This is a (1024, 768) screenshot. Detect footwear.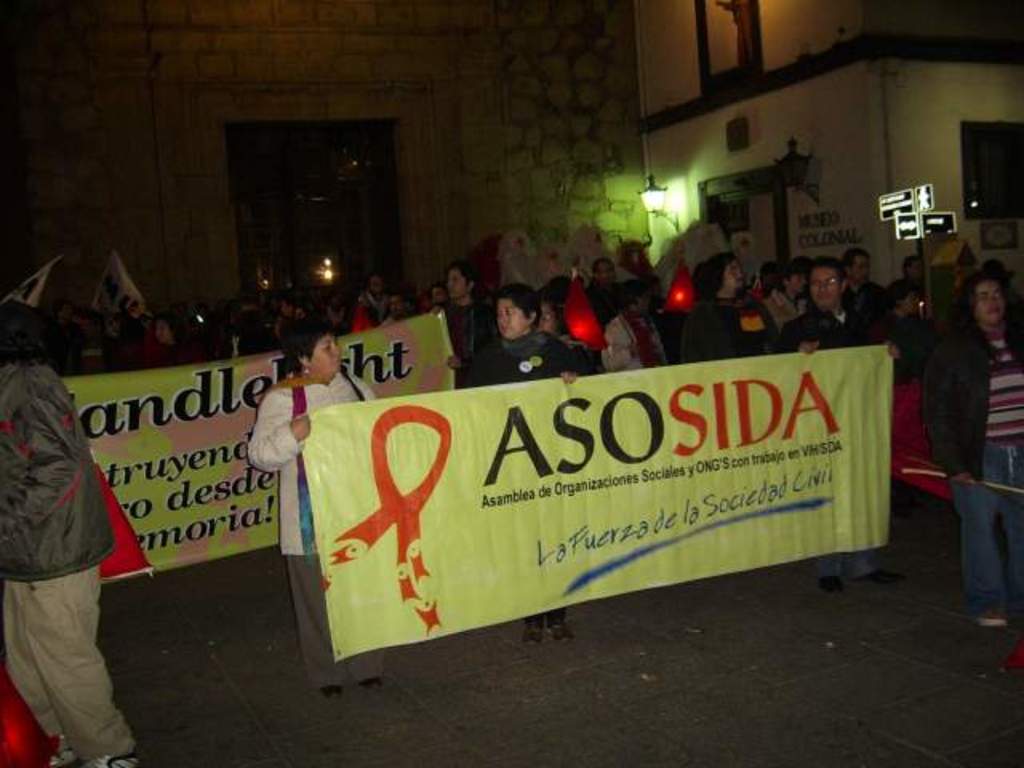
<region>861, 570, 891, 589</region>.
